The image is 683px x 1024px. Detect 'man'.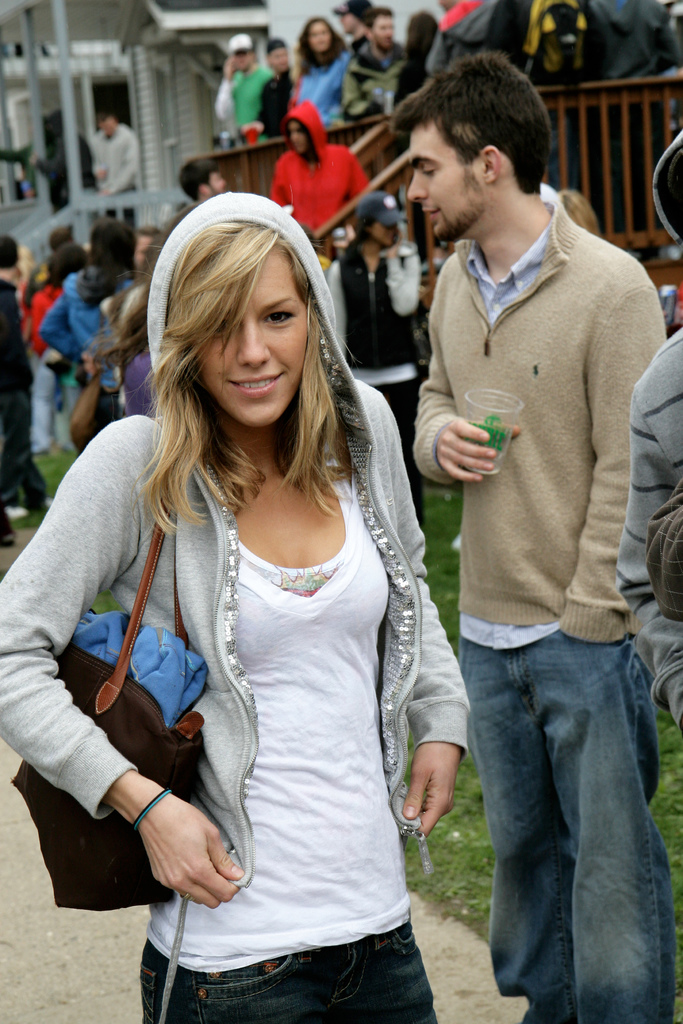
Detection: <bbox>1, 236, 45, 547</bbox>.
